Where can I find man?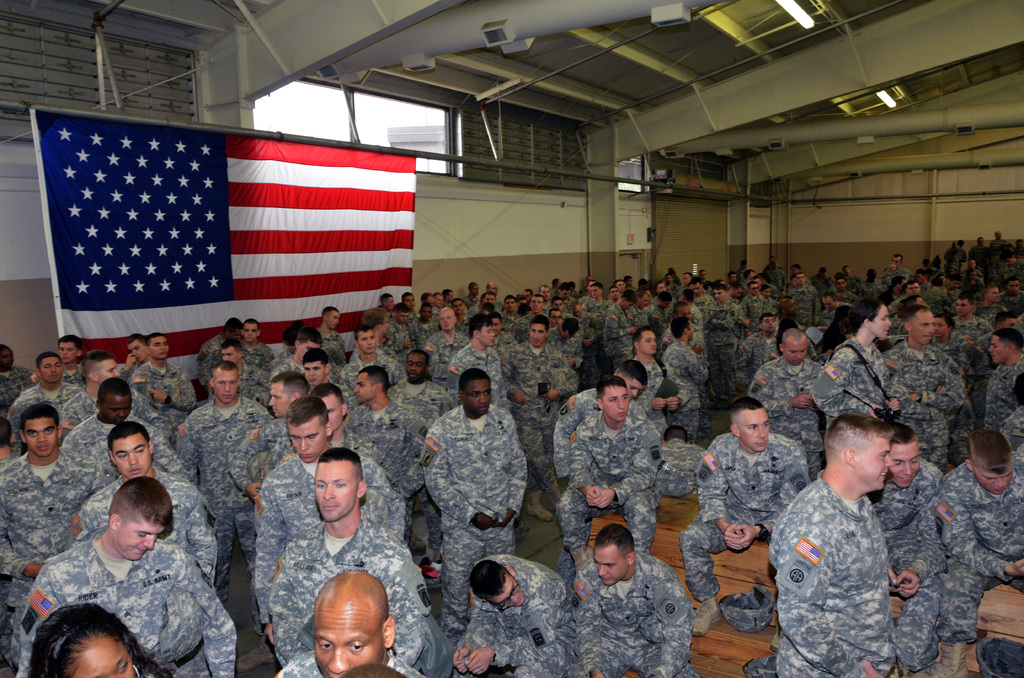
You can find it at left=267, top=444, right=426, bottom=671.
